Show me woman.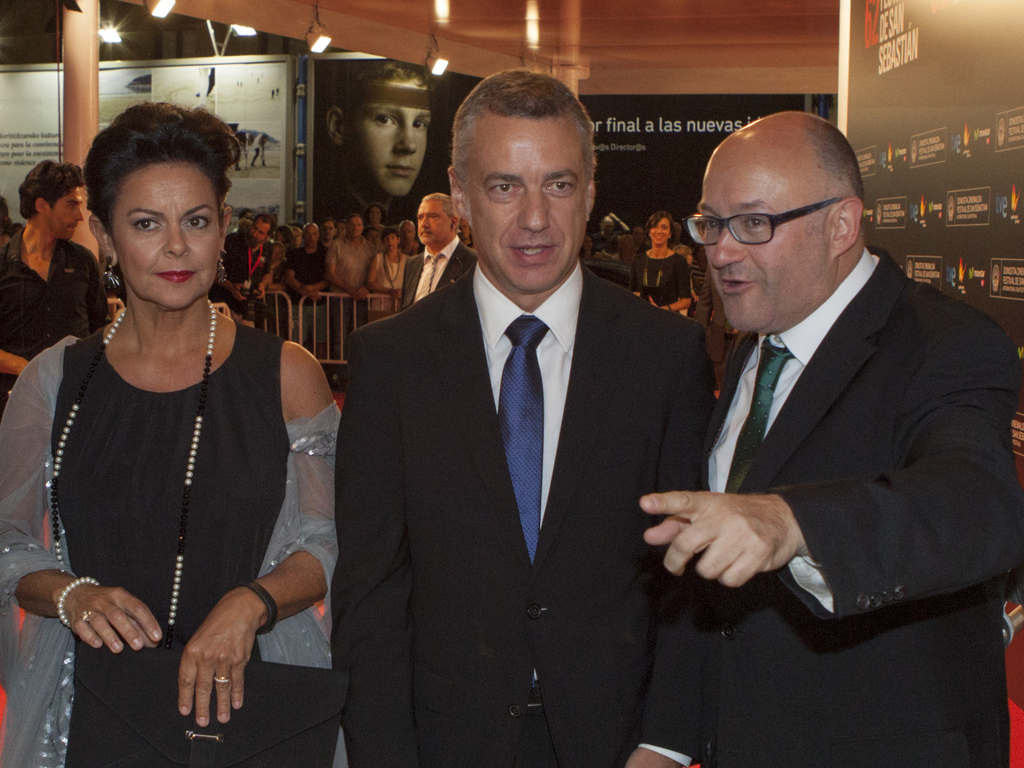
woman is here: (630, 211, 692, 313).
